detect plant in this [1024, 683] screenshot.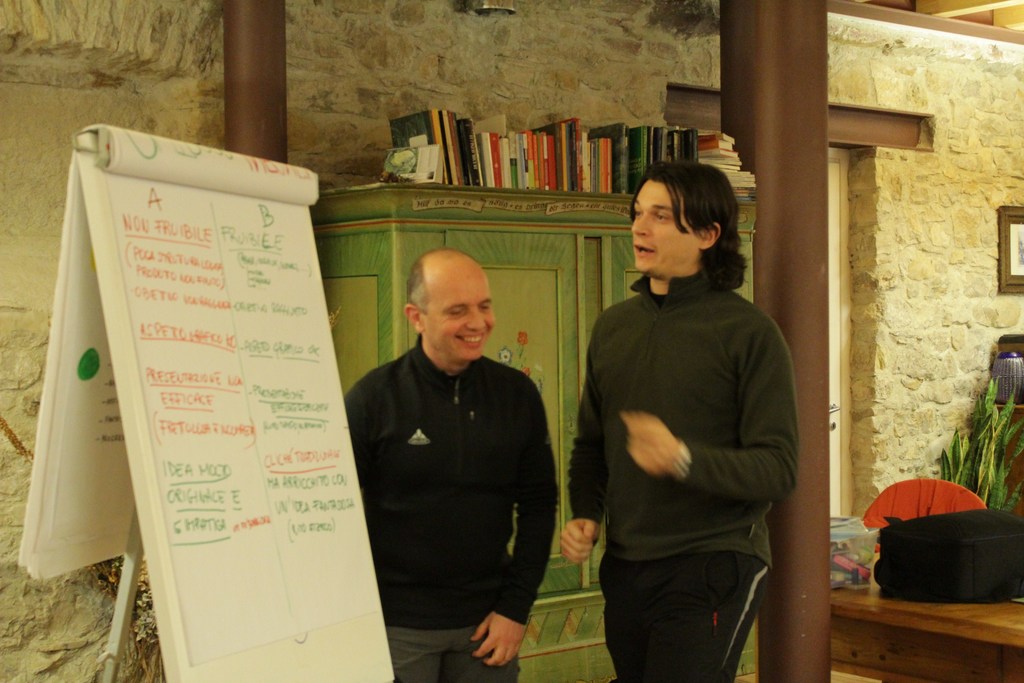
Detection: box=[496, 331, 547, 395].
